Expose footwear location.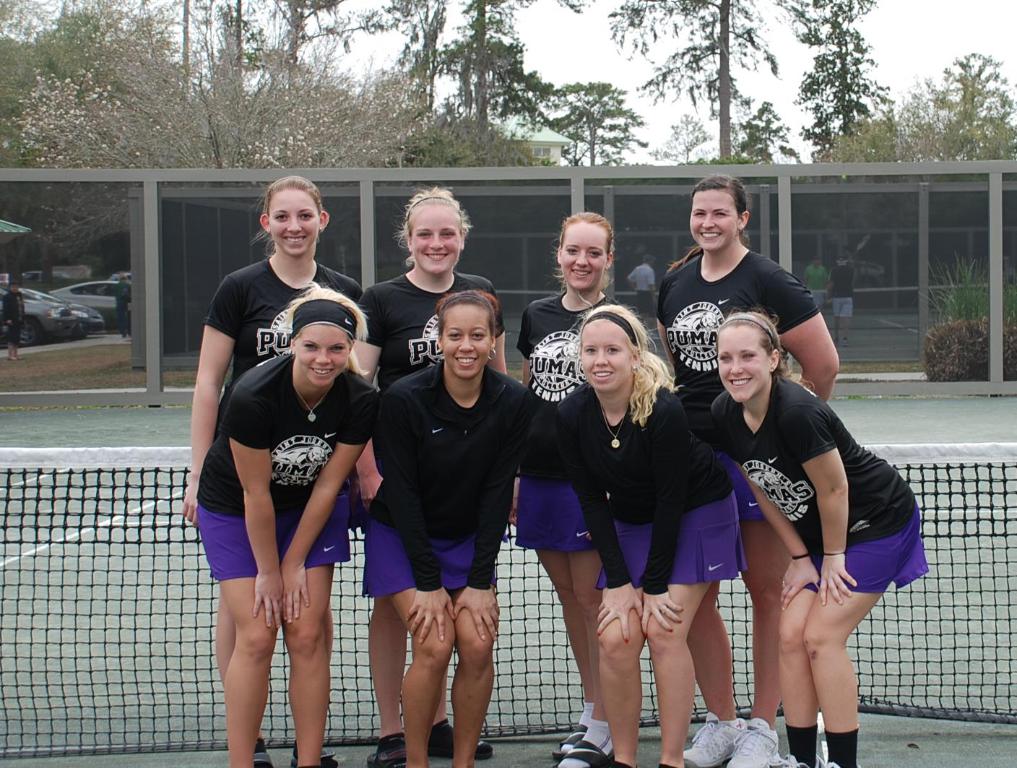
Exposed at (x1=295, y1=743, x2=345, y2=767).
